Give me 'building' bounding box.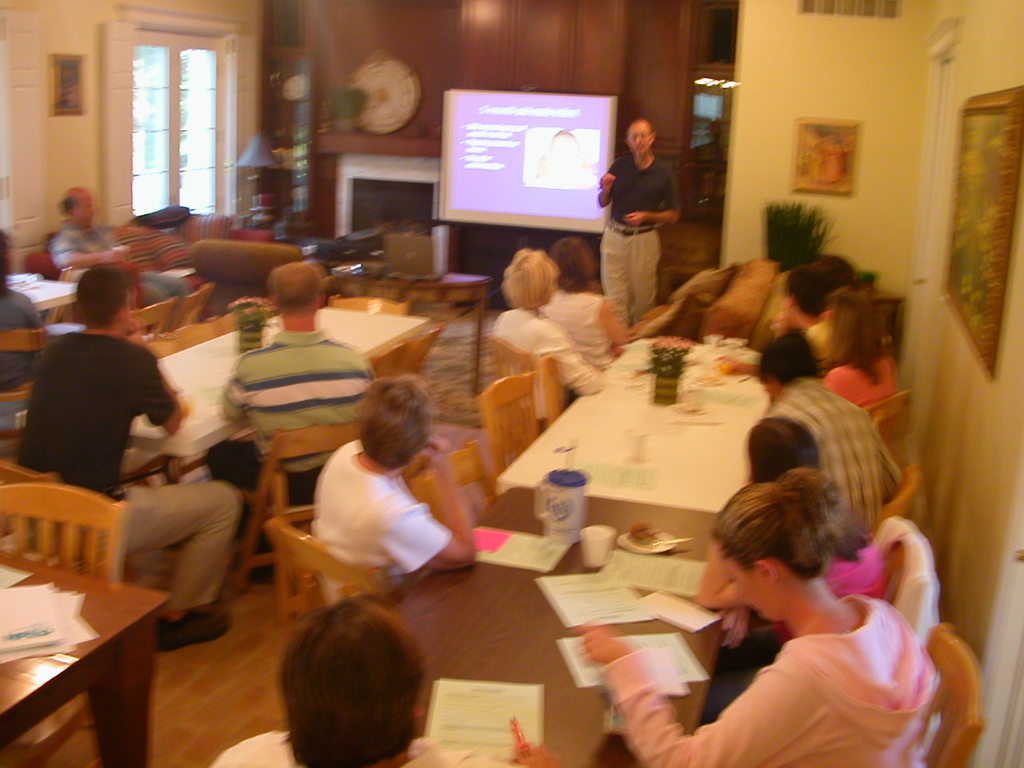
box(0, 0, 1023, 767).
